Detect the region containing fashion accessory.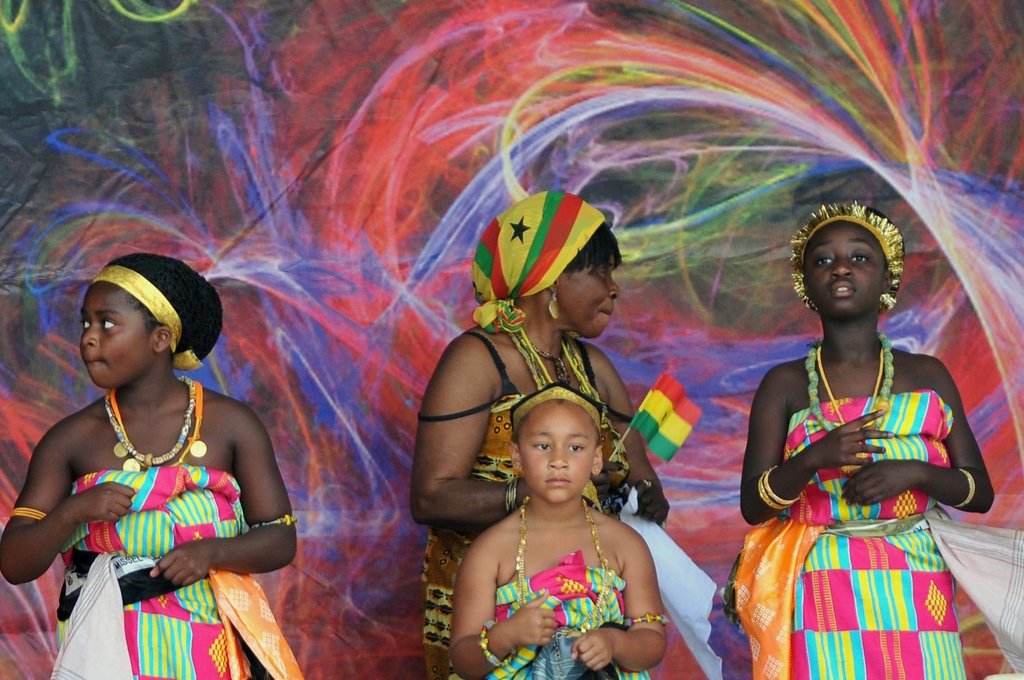
box(953, 464, 978, 514).
